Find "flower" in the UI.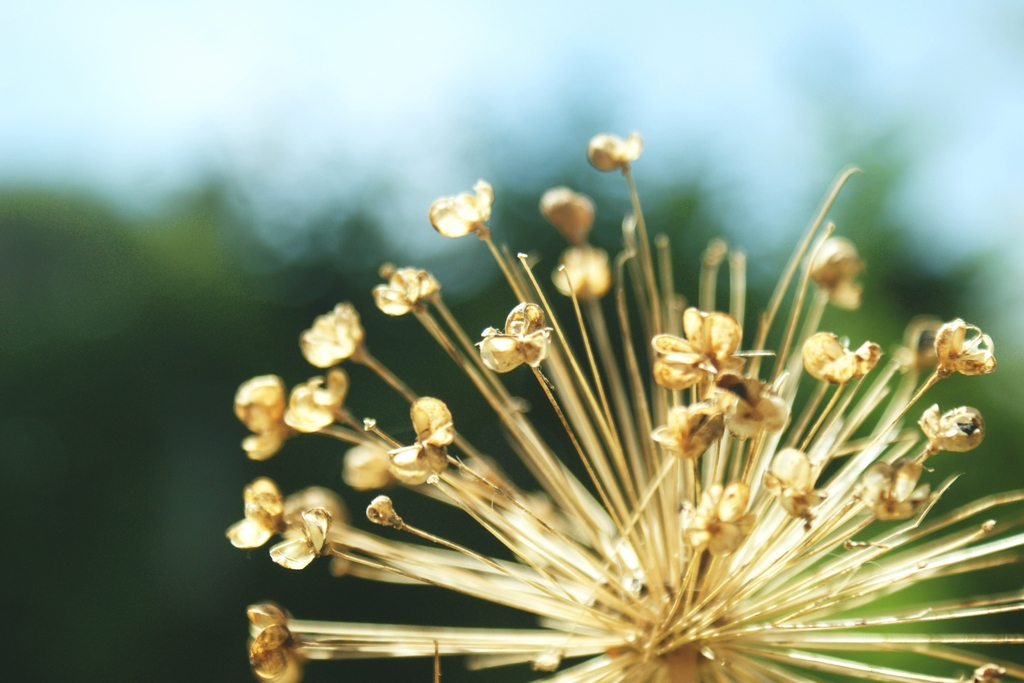
UI element at pyautogui.locateOnScreen(647, 305, 746, 394).
